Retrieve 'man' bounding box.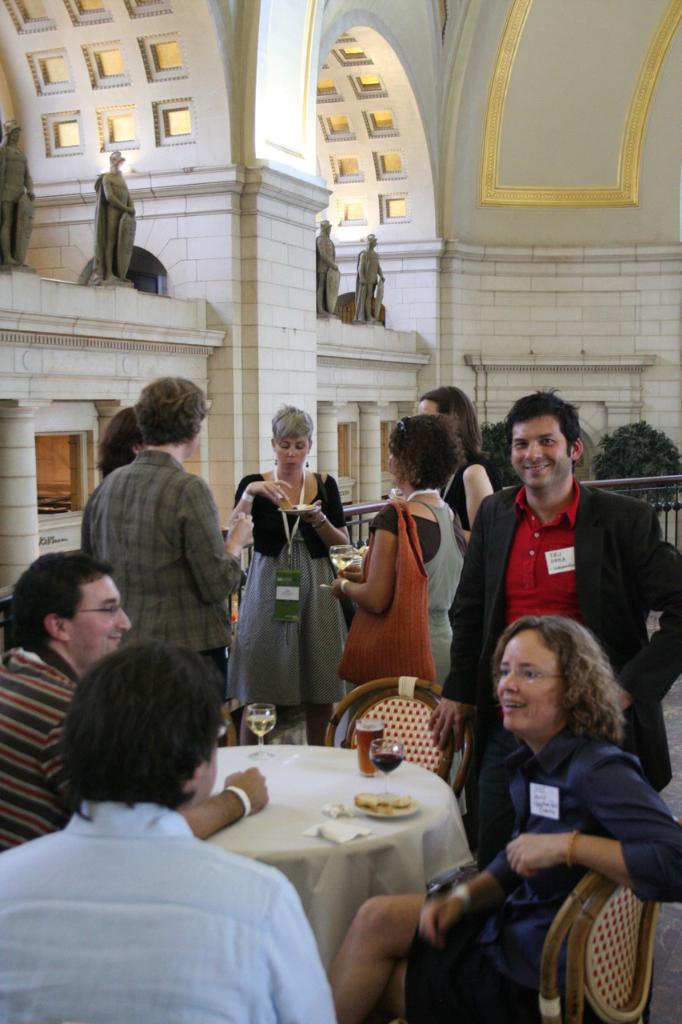
Bounding box: 421,388,681,869.
